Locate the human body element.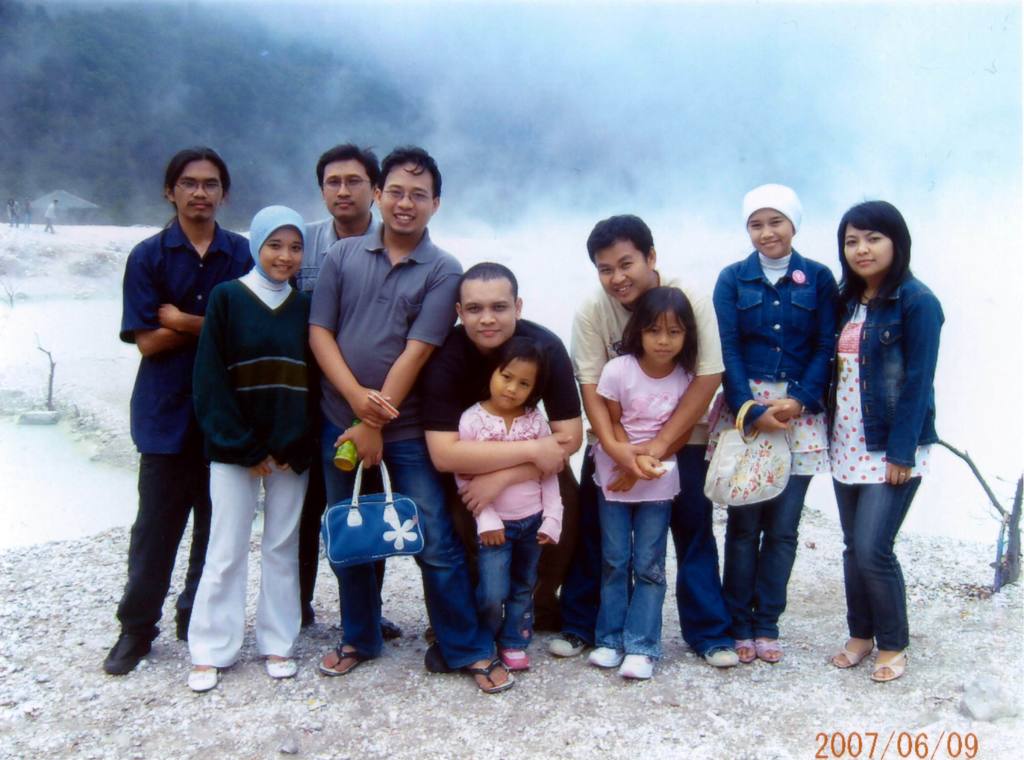
Element bbox: rect(24, 202, 29, 228).
